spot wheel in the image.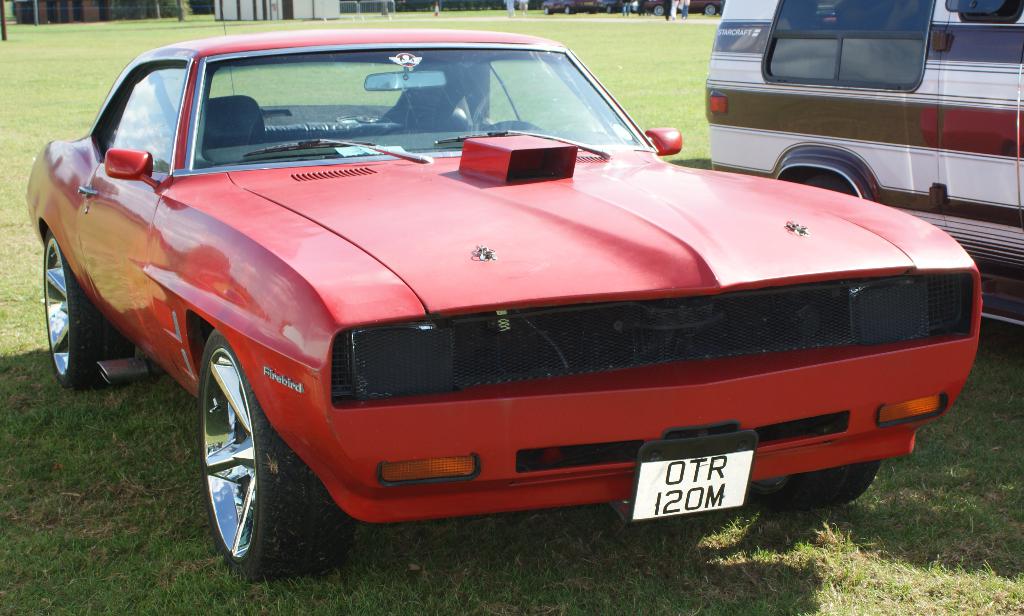
wheel found at locate(745, 462, 880, 510).
